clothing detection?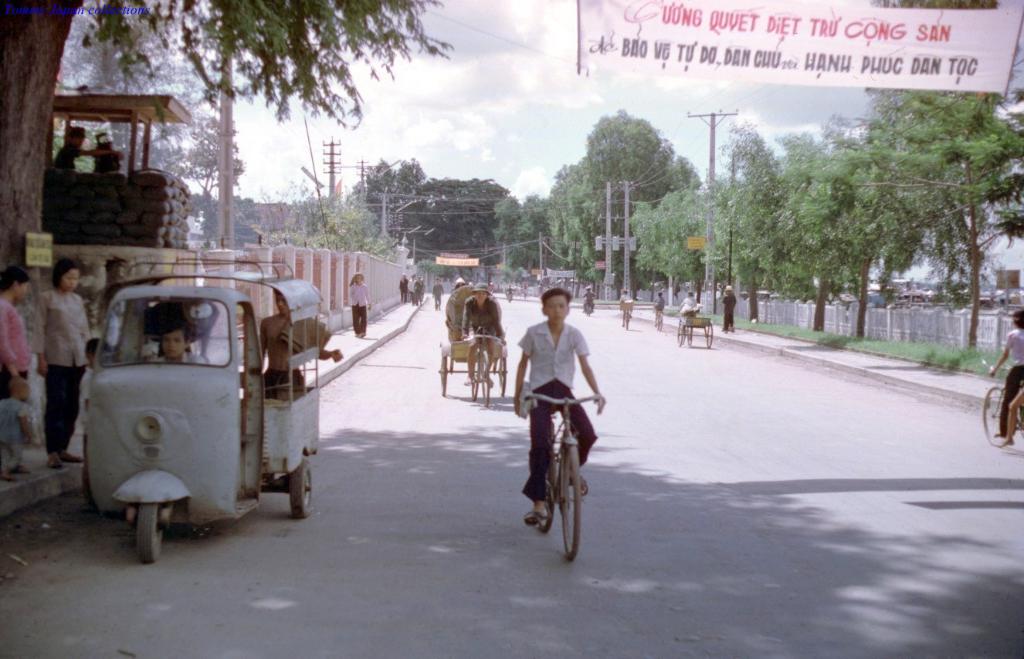
351,286,371,311
